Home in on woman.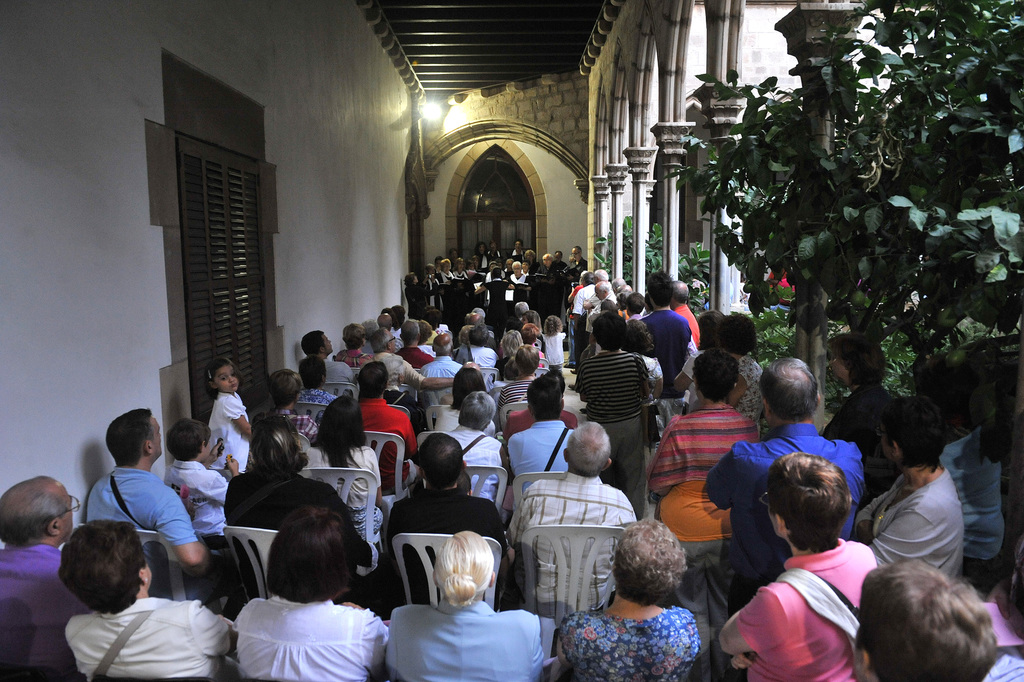
Homed in at {"x1": 308, "y1": 394, "x2": 391, "y2": 536}.
